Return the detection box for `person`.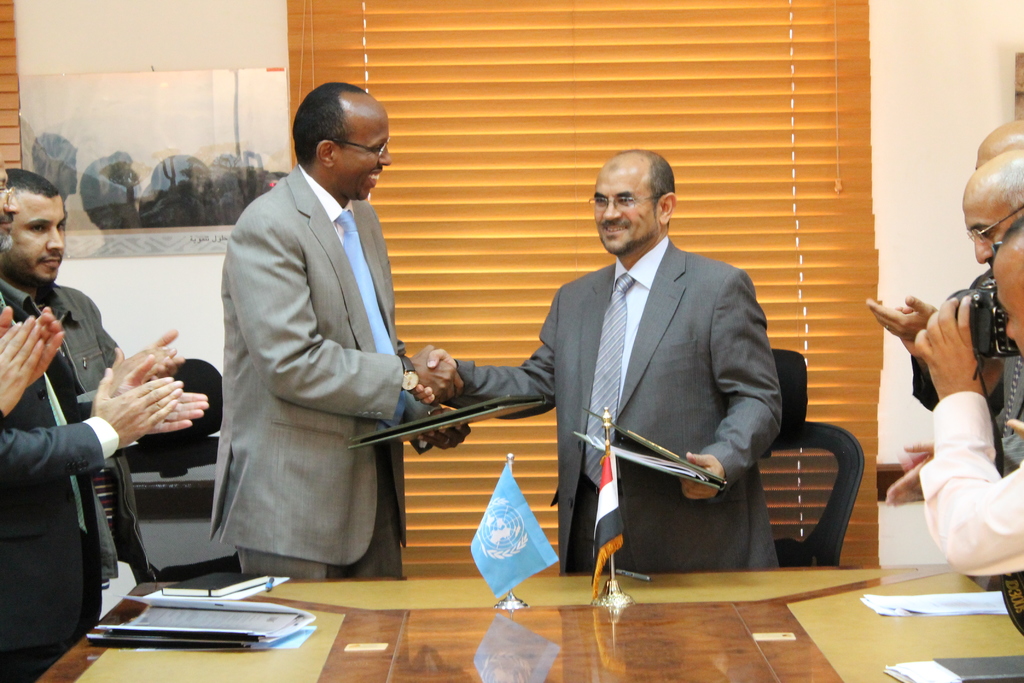
x1=870, y1=117, x2=1019, y2=424.
